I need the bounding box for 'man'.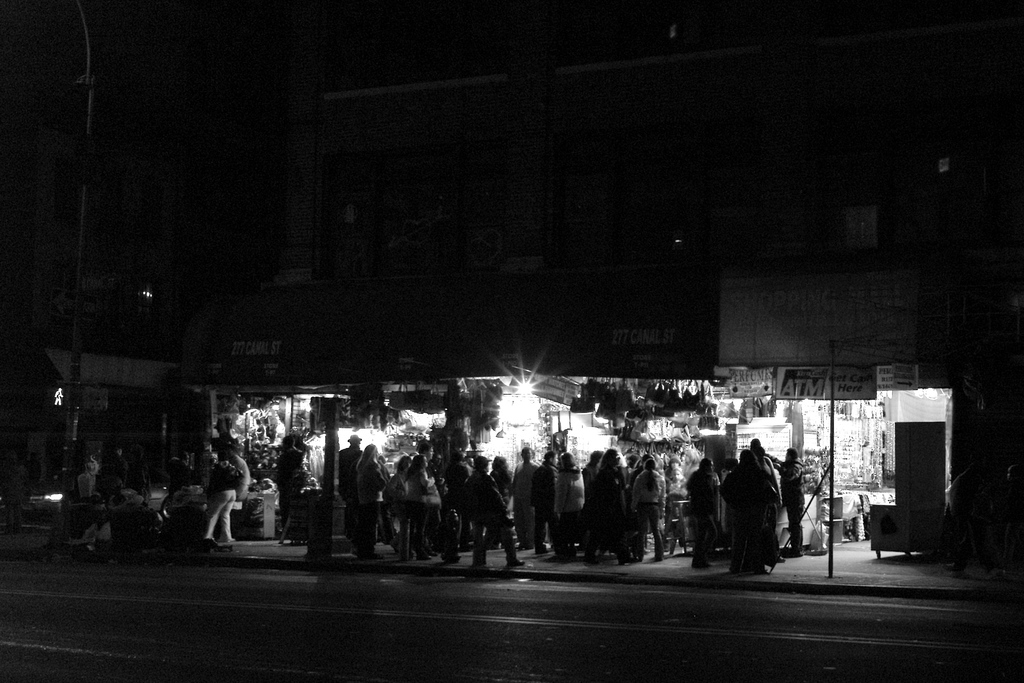
Here it is: select_region(189, 456, 243, 558).
